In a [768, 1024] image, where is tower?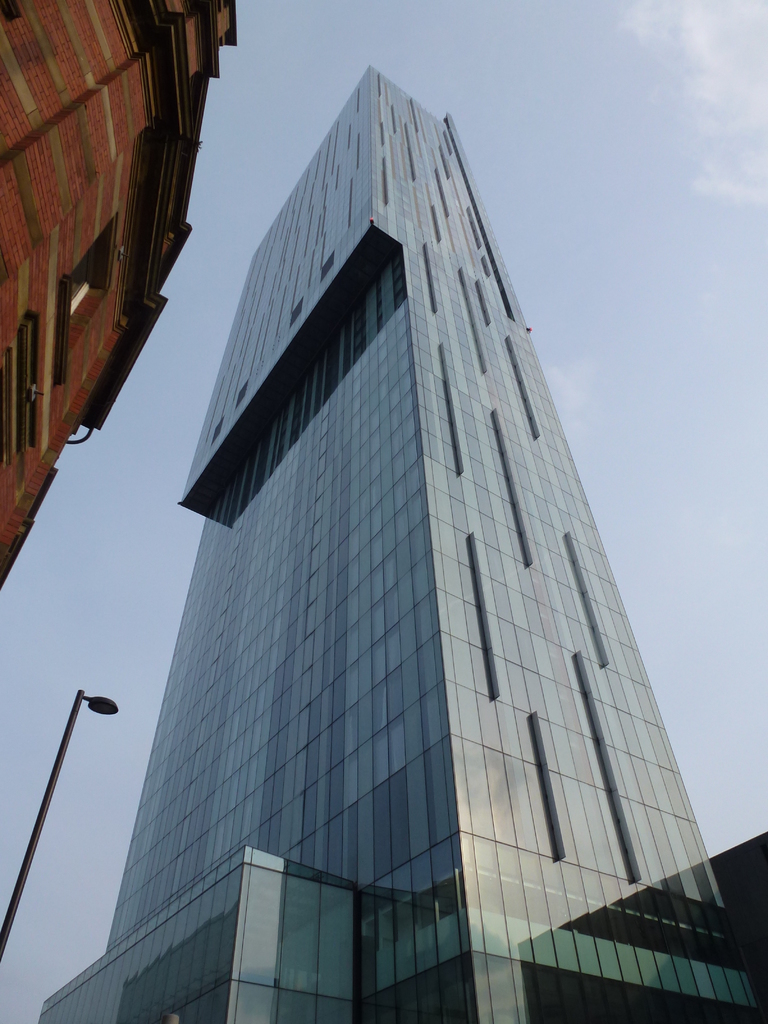
rect(36, 66, 767, 1023).
